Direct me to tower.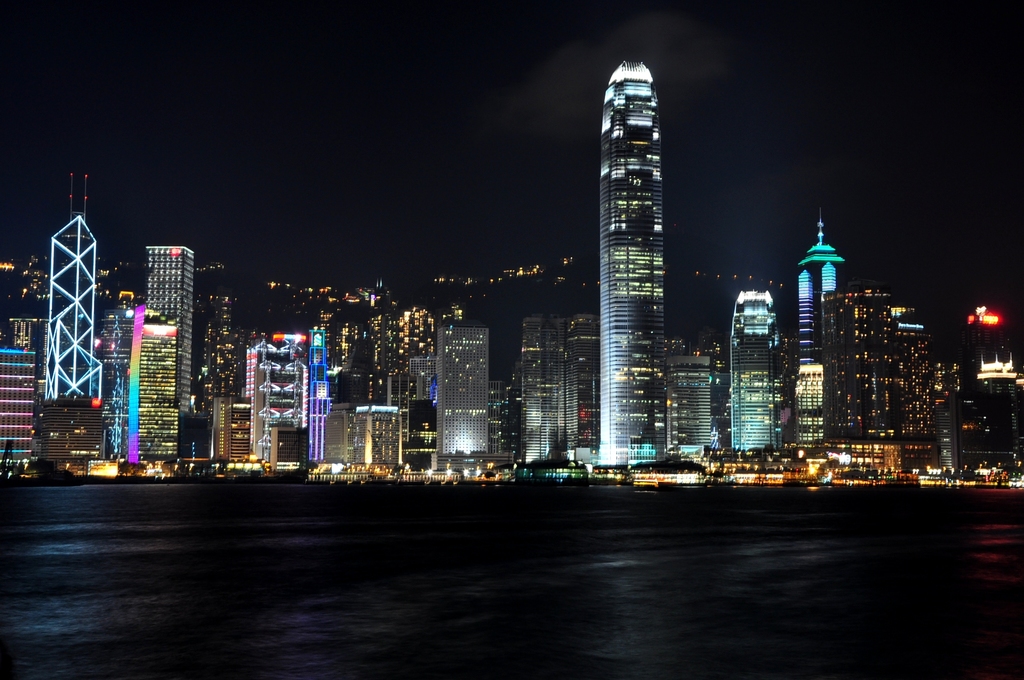
Direction: detection(514, 321, 569, 475).
